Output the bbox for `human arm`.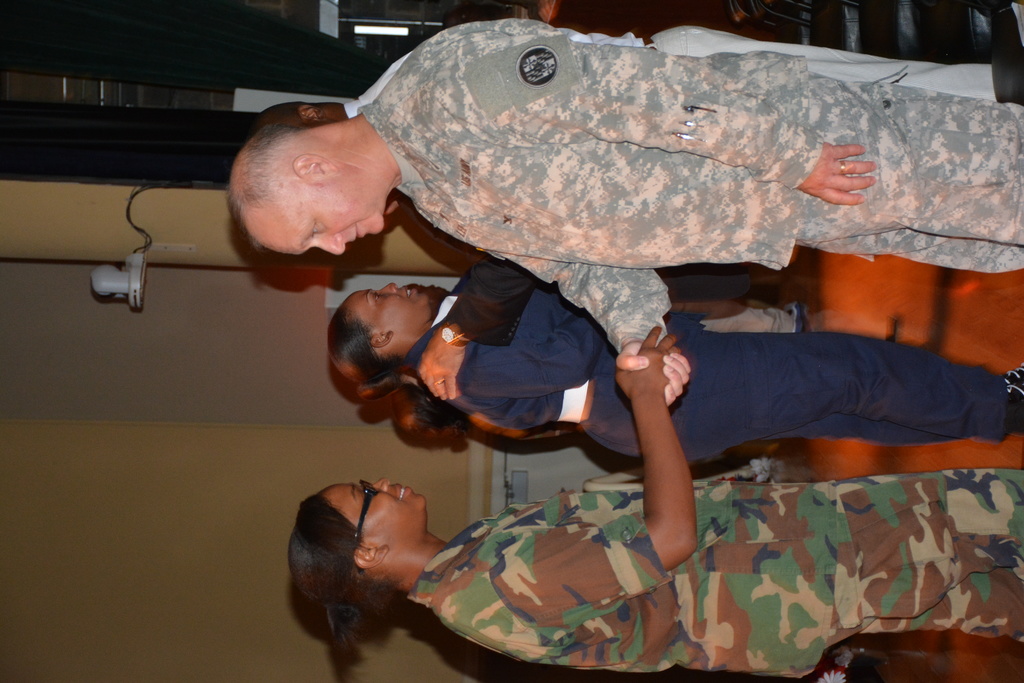
{"x1": 465, "y1": 308, "x2": 591, "y2": 396}.
